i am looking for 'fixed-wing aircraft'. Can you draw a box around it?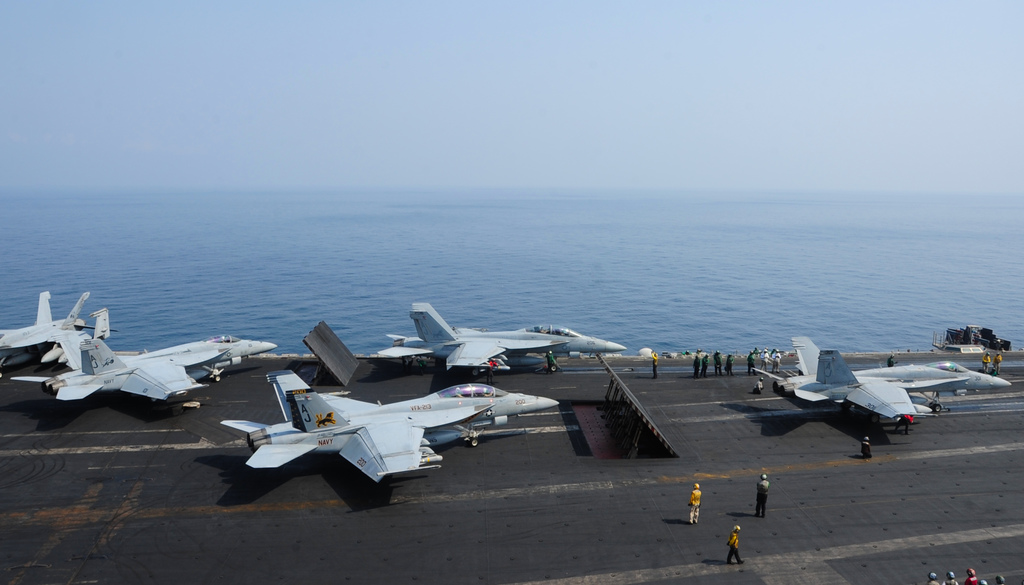
Sure, the bounding box is {"x1": 225, "y1": 369, "x2": 566, "y2": 486}.
